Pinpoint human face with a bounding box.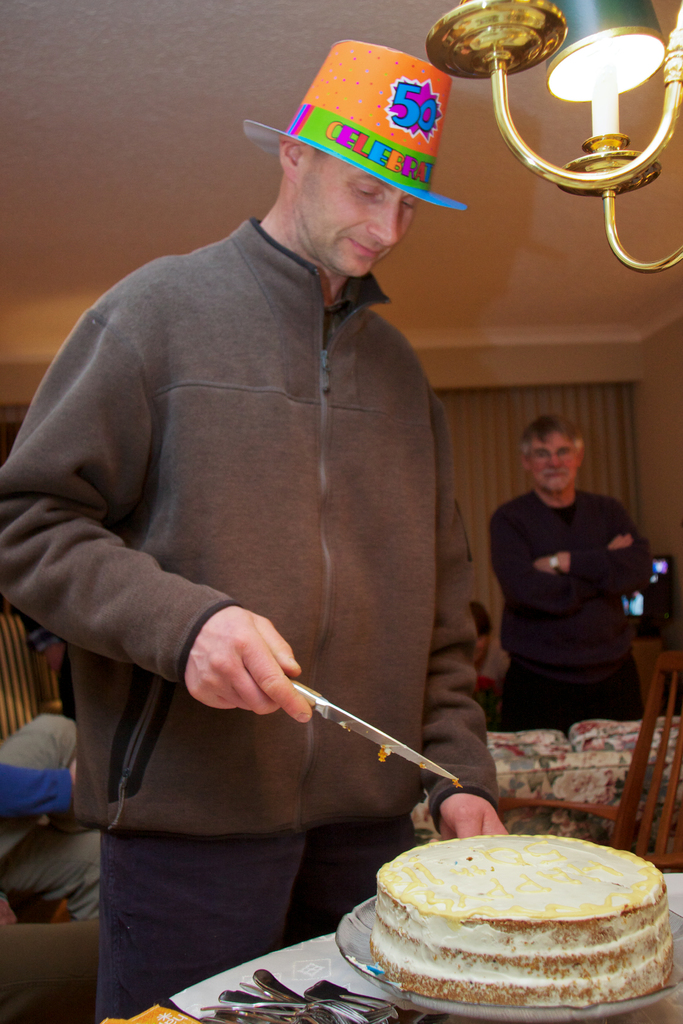
locate(531, 428, 587, 493).
